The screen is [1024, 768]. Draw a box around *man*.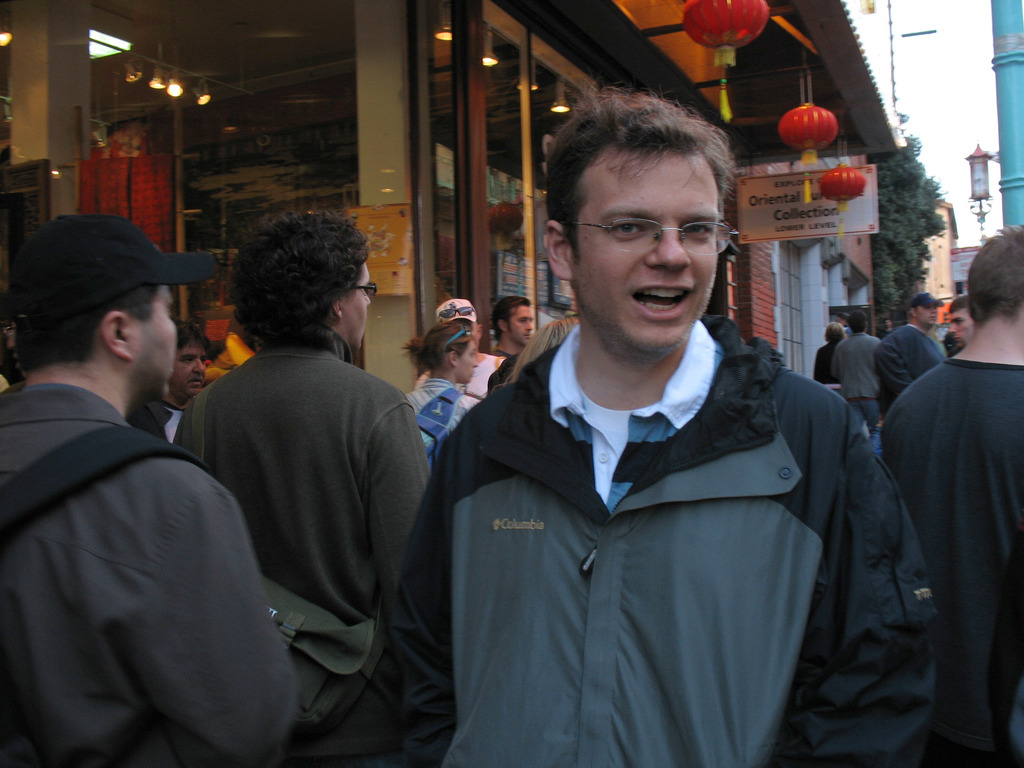
pyautogui.locateOnScreen(4, 213, 273, 766).
